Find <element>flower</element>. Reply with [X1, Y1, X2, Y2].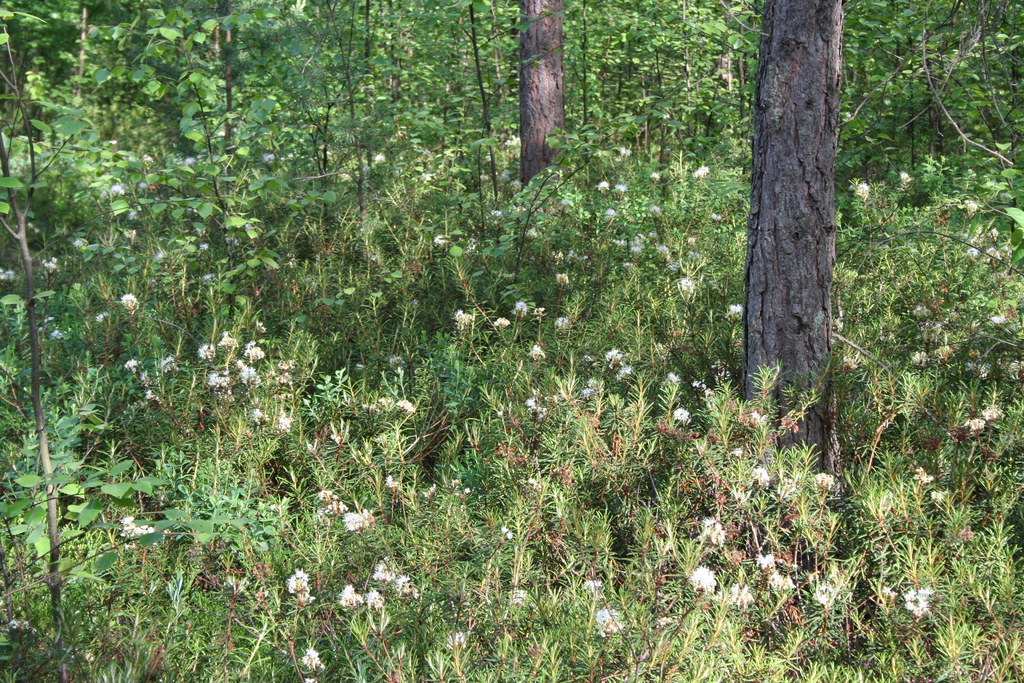
[282, 570, 312, 609].
